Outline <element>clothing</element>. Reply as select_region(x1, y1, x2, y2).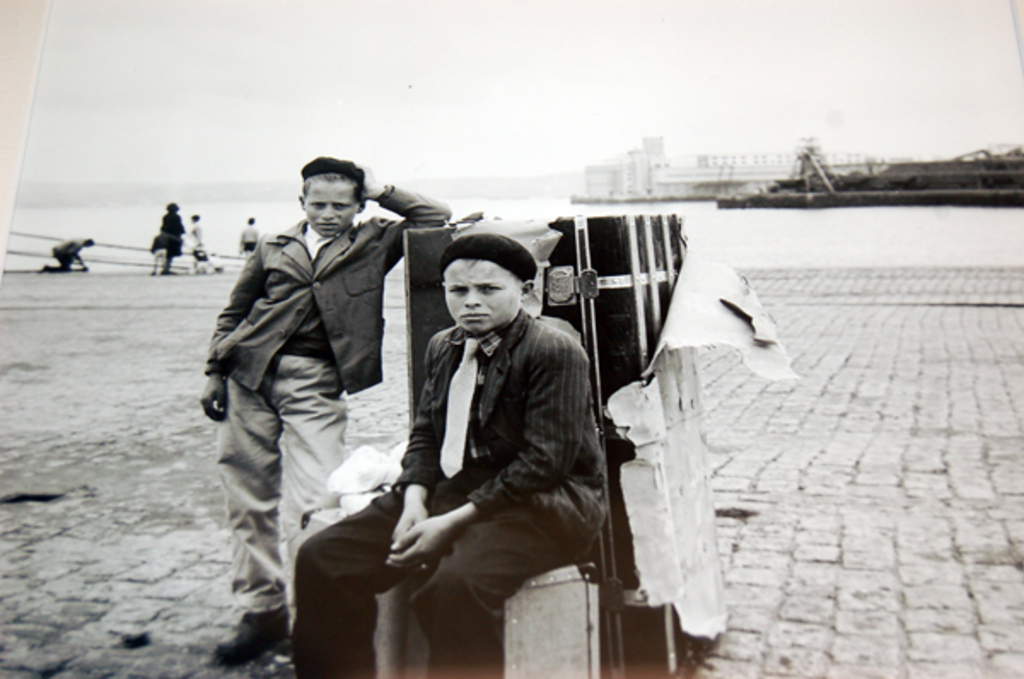
select_region(148, 235, 169, 273).
